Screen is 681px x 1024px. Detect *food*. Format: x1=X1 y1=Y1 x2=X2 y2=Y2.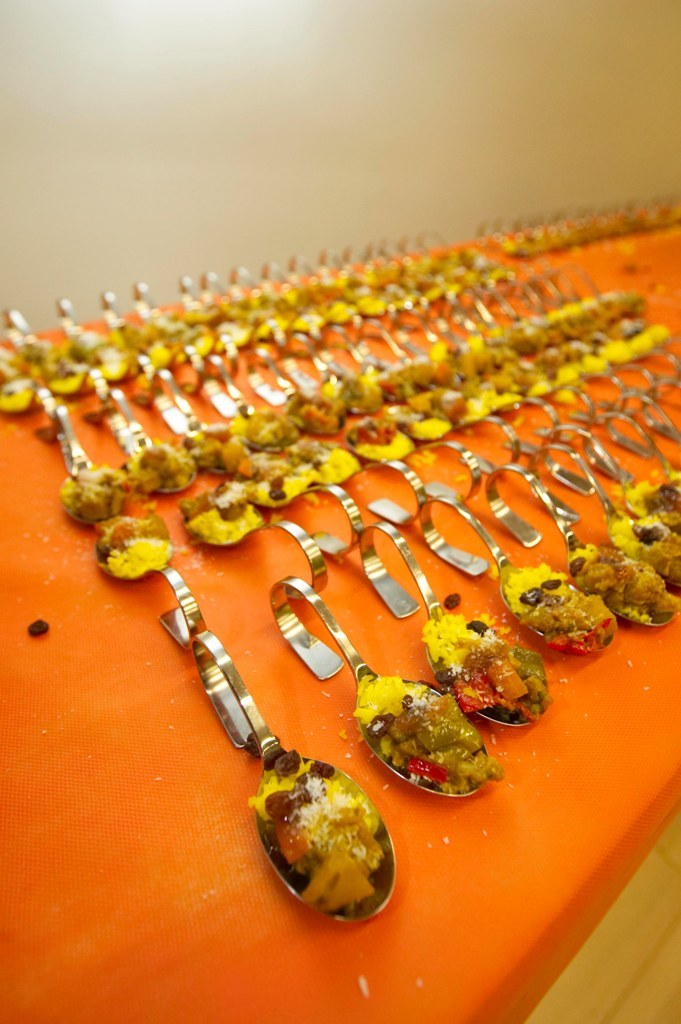
x1=65 y1=323 x2=134 y2=378.
